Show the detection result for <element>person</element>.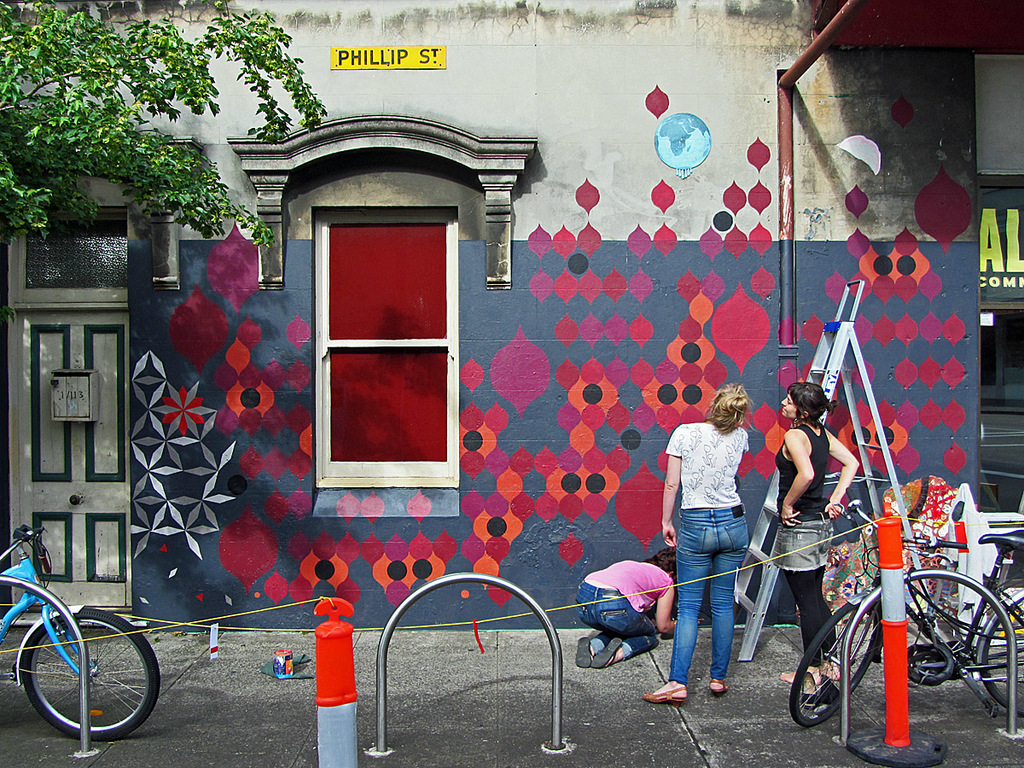
bbox(773, 381, 862, 688).
